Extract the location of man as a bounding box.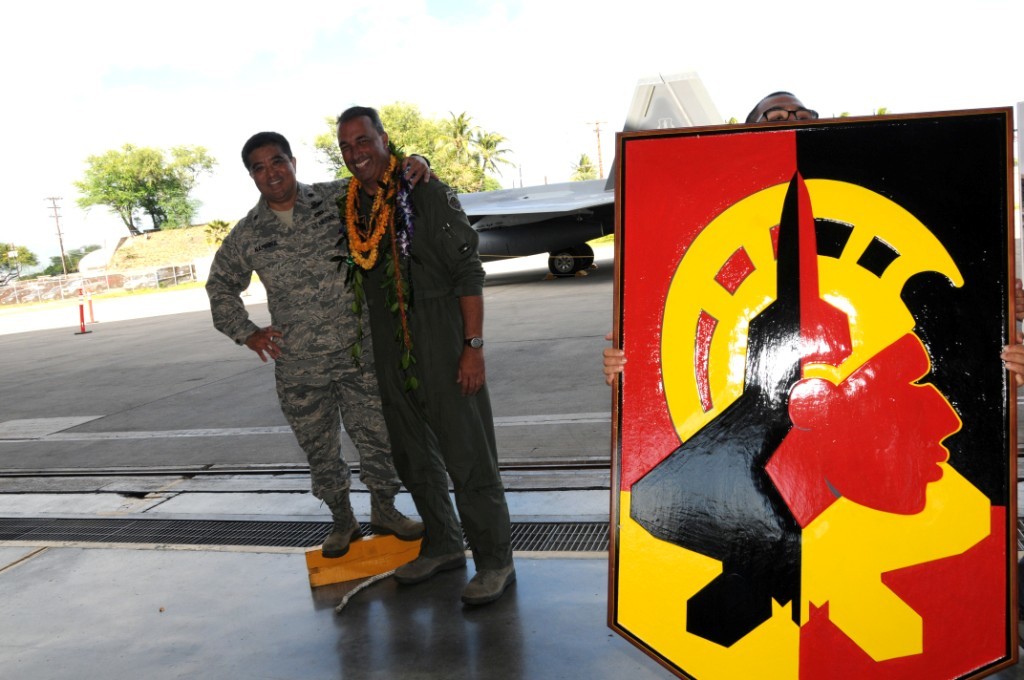
<box>356,91,529,611</box>.
